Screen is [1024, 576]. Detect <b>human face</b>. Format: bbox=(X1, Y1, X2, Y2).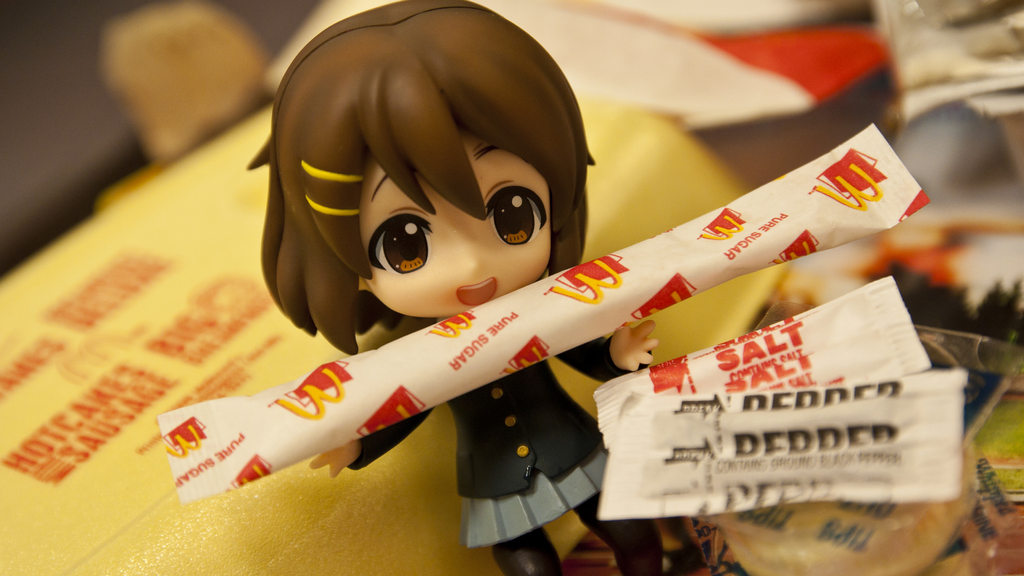
bbox=(364, 131, 552, 318).
